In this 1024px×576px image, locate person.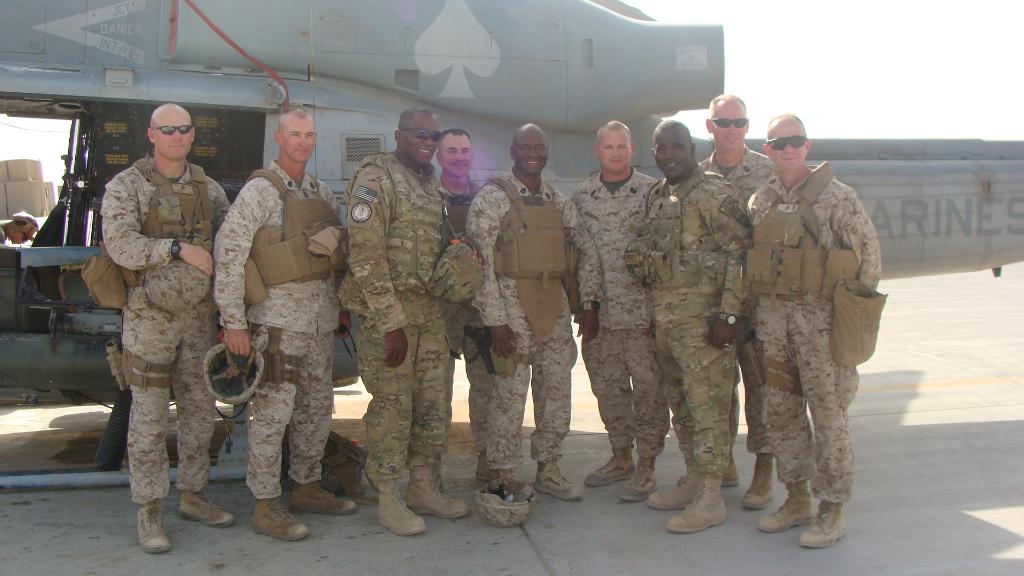
Bounding box: <box>628,119,751,539</box>.
